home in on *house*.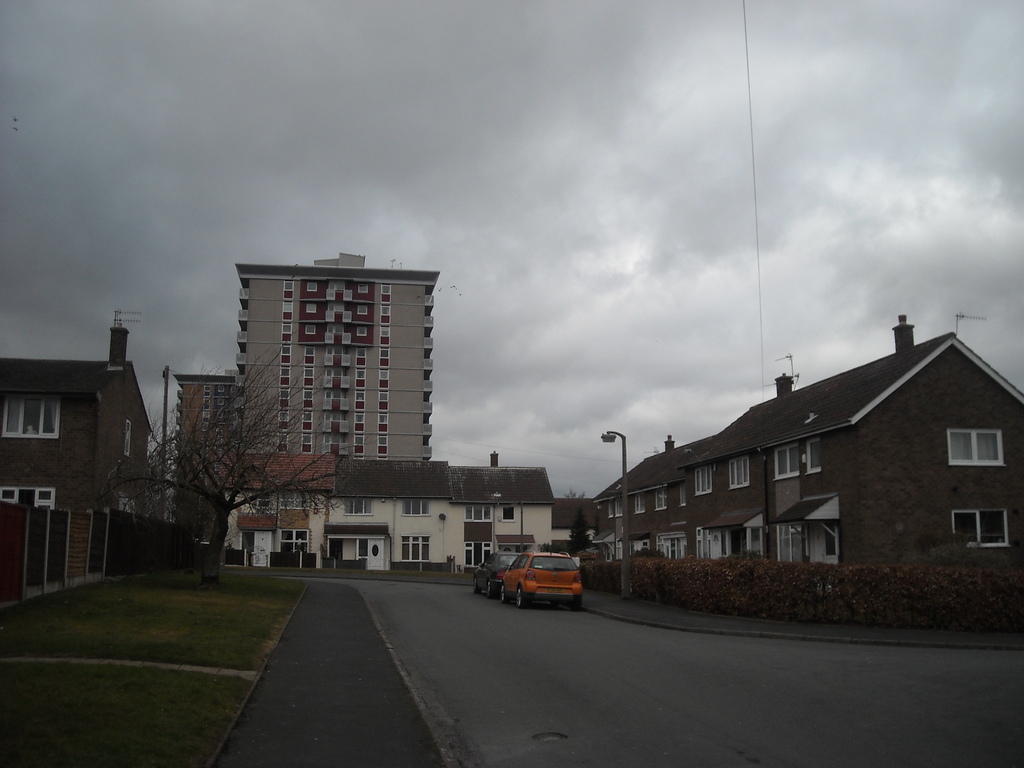
Homed in at l=234, t=253, r=440, b=464.
